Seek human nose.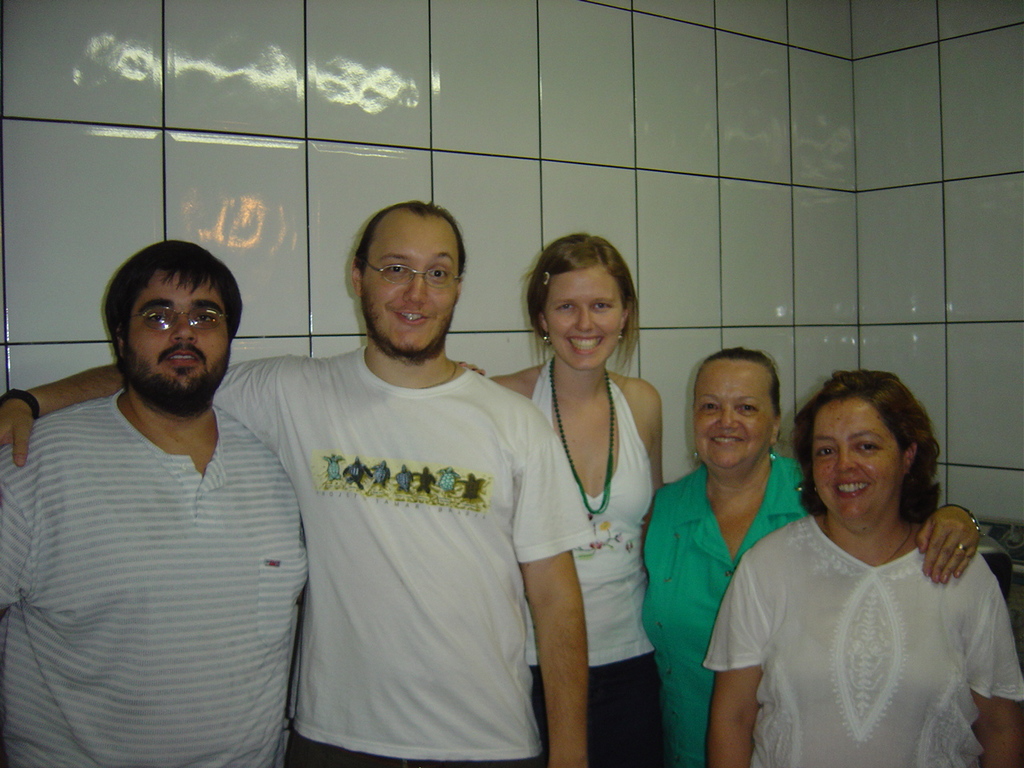
Rect(834, 443, 855, 475).
